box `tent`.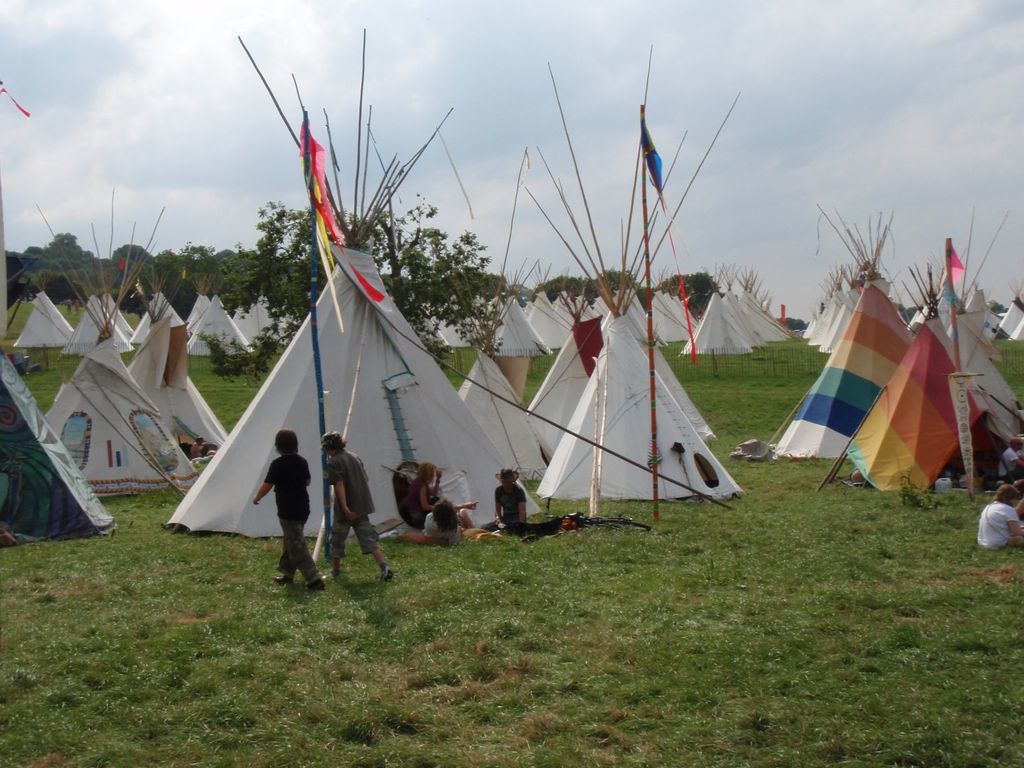
x1=0 y1=221 x2=223 y2=520.
